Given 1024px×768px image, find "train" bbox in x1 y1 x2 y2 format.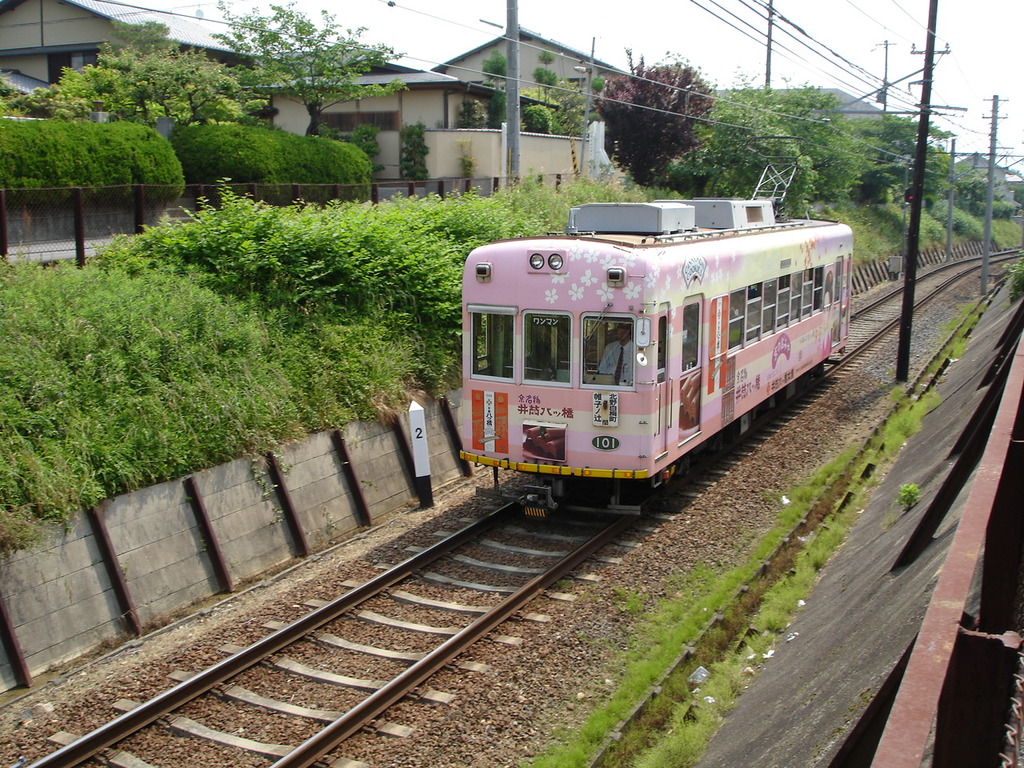
459 200 853 522.
